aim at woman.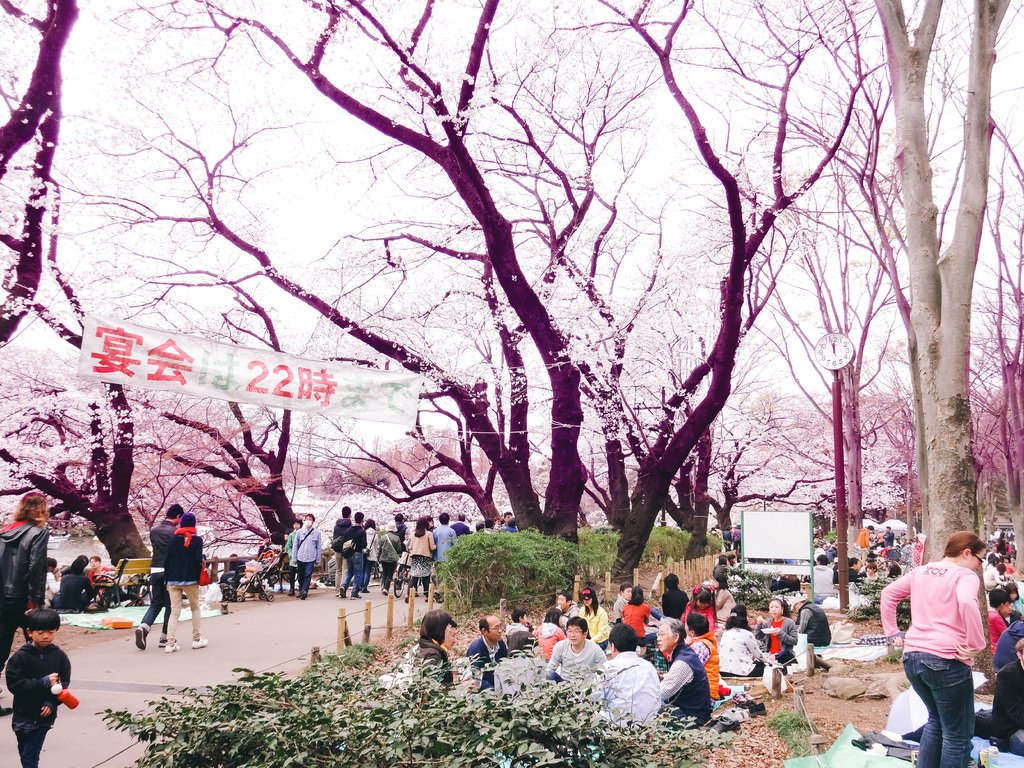
Aimed at [x1=884, y1=526, x2=1011, y2=766].
